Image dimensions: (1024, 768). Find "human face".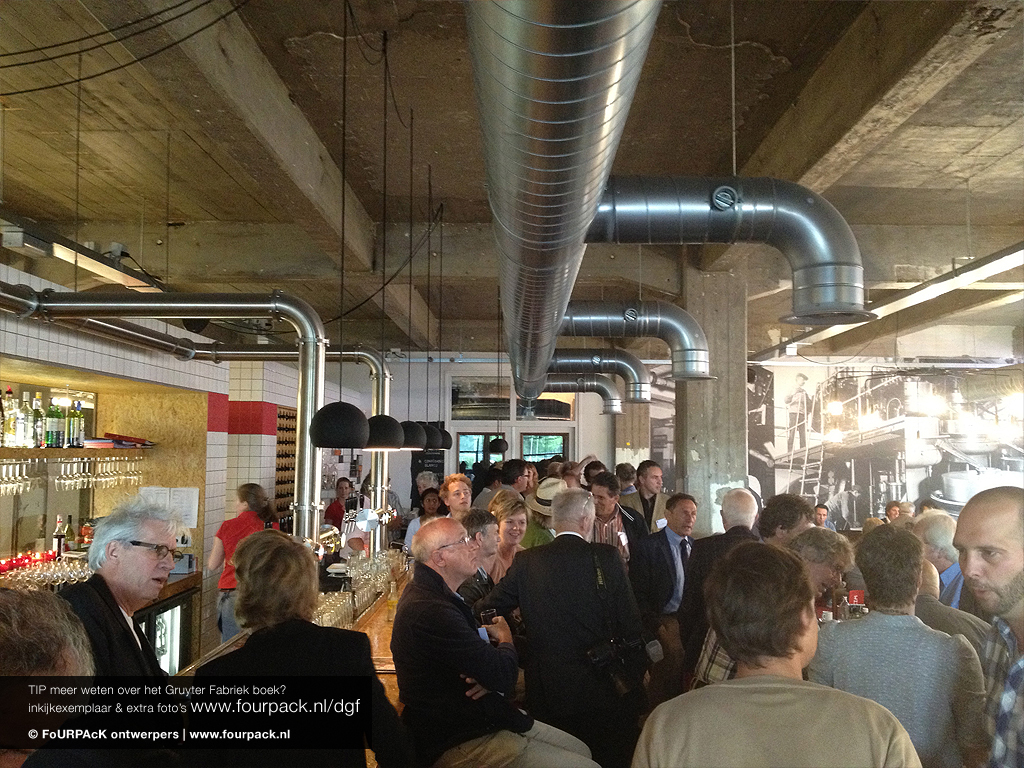
x1=445 y1=521 x2=478 y2=571.
